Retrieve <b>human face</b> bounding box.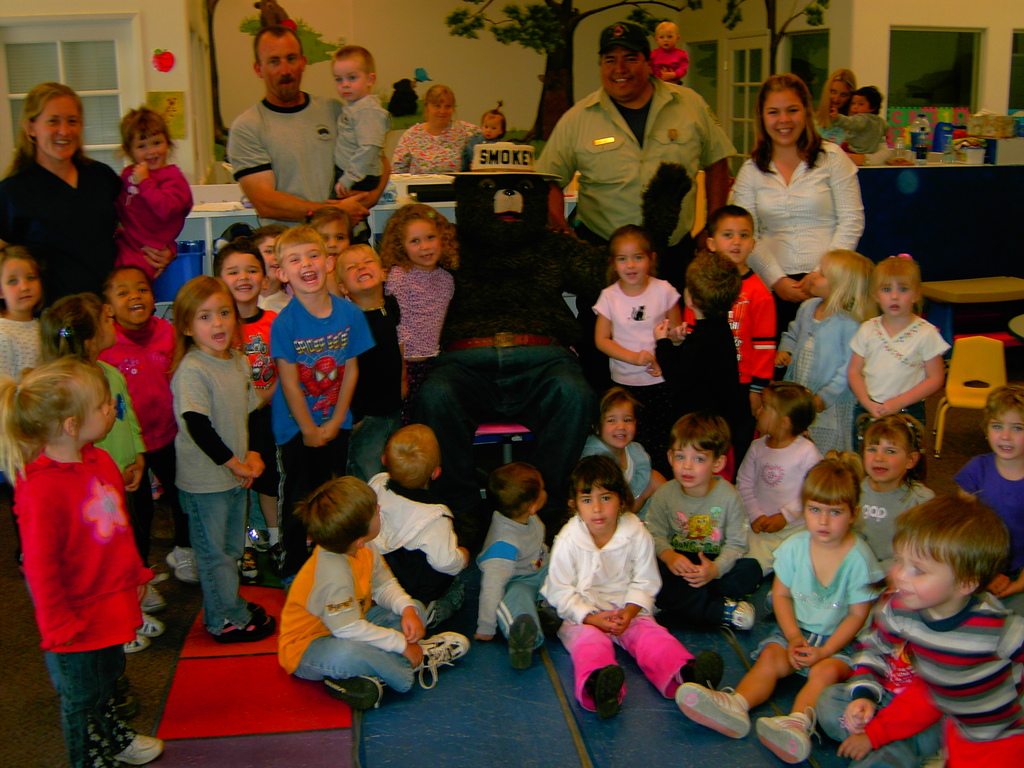
Bounding box: BBox(764, 86, 807, 145).
